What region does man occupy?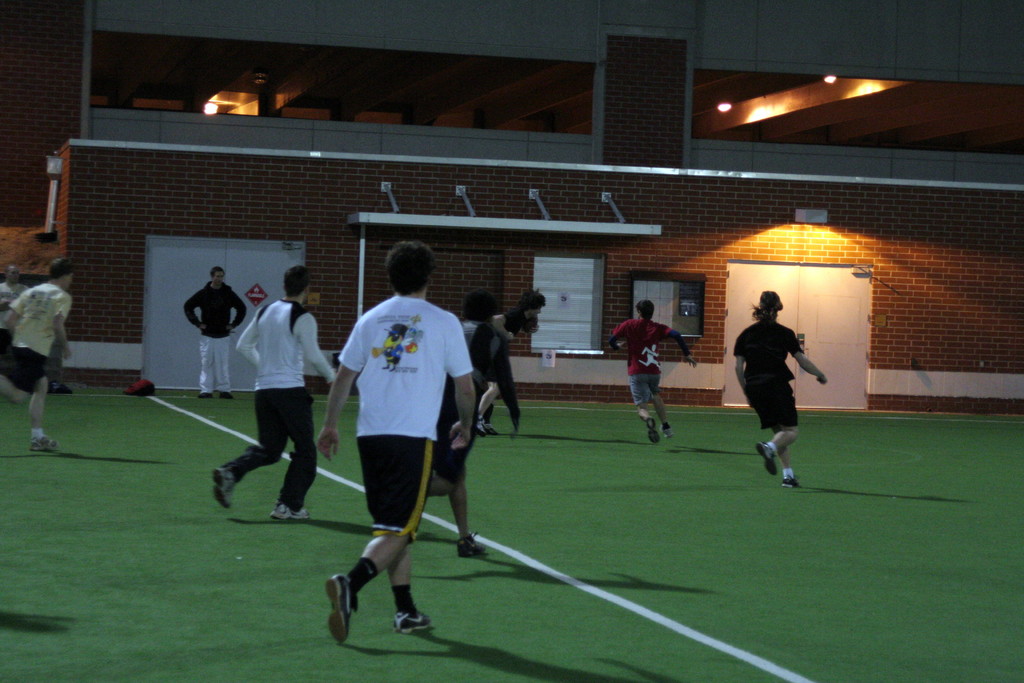
496 286 543 438.
